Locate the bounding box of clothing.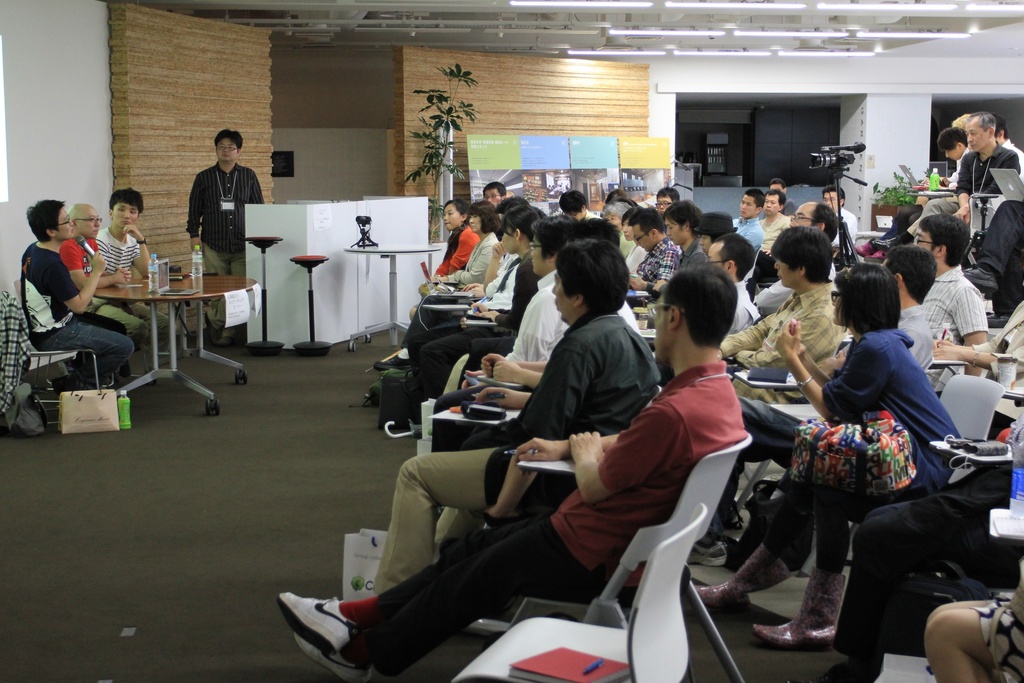
Bounding box: l=729, t=283, r=765, b=338.
